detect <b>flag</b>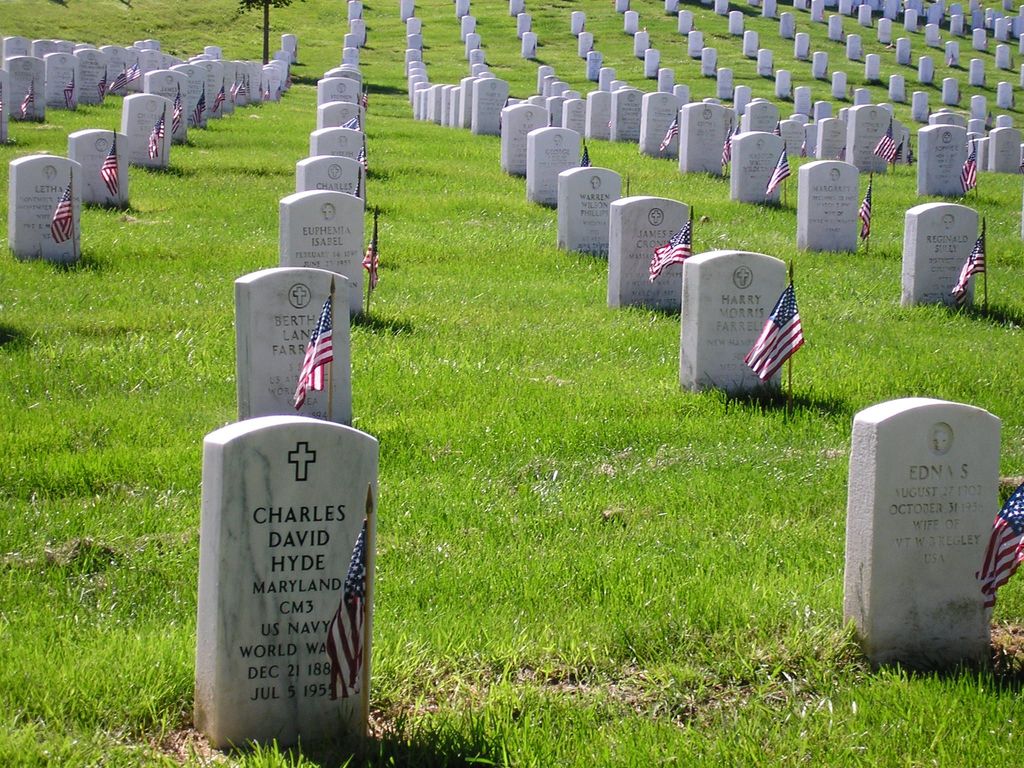
<bbox>892, 138, 905, 167</bbox>
